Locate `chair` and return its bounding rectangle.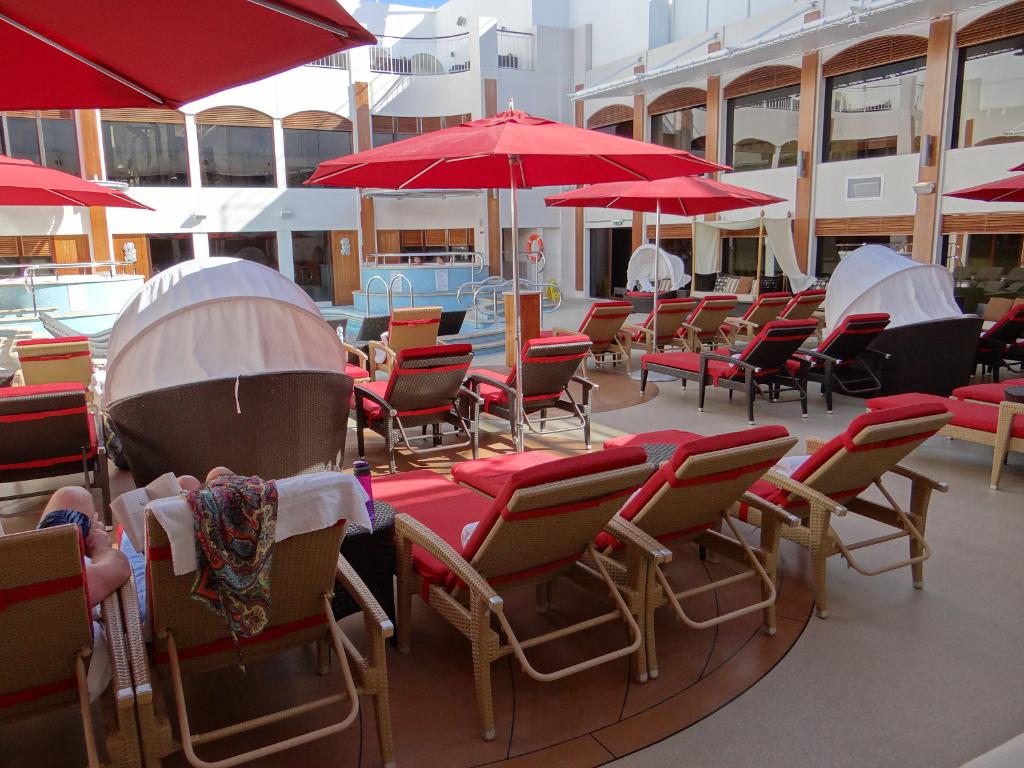
locate(448, 422, 800, 677).
